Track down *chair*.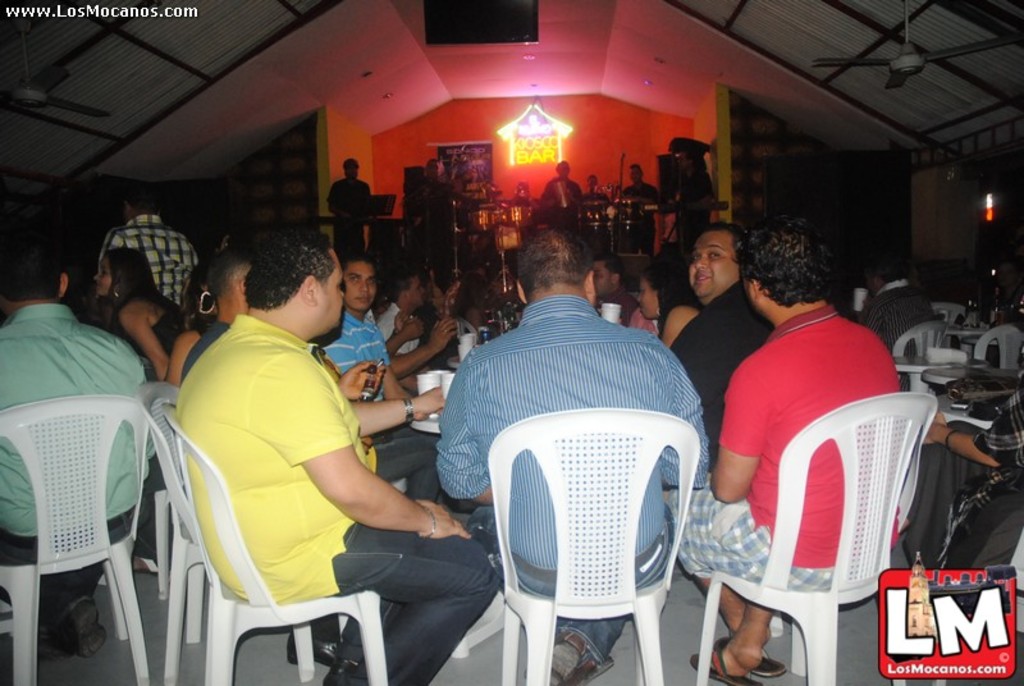
Tracked to crop(892, 321, 951, 392).
